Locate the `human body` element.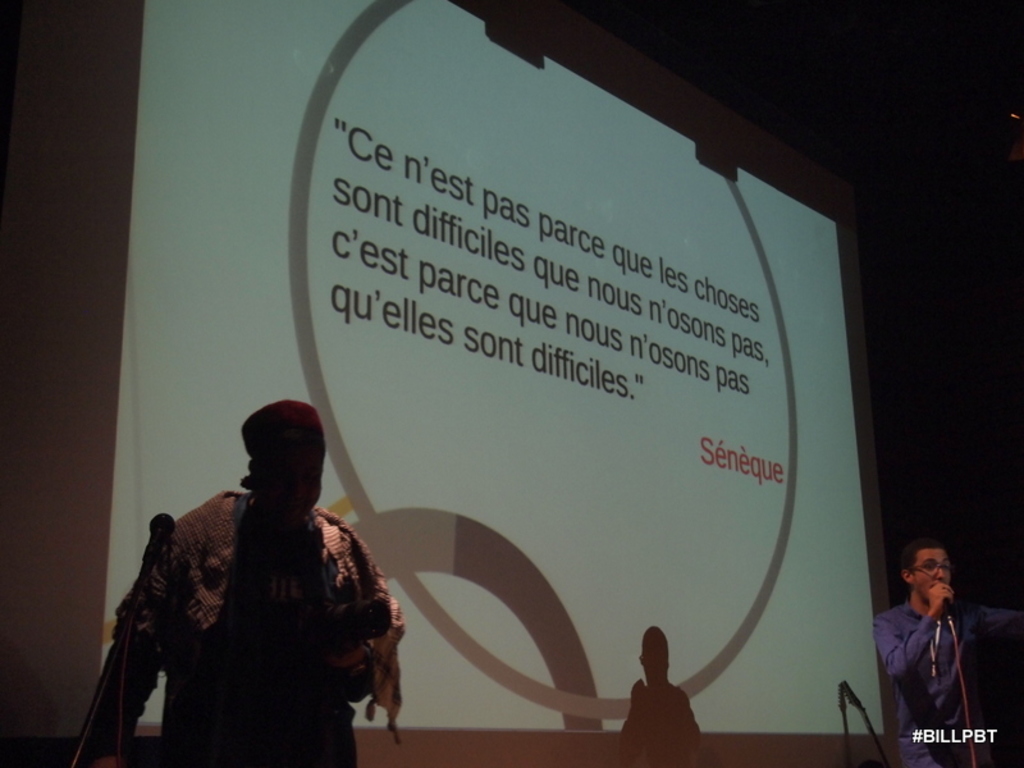
Element bbox: Rect(870, 536, 982, 767).
